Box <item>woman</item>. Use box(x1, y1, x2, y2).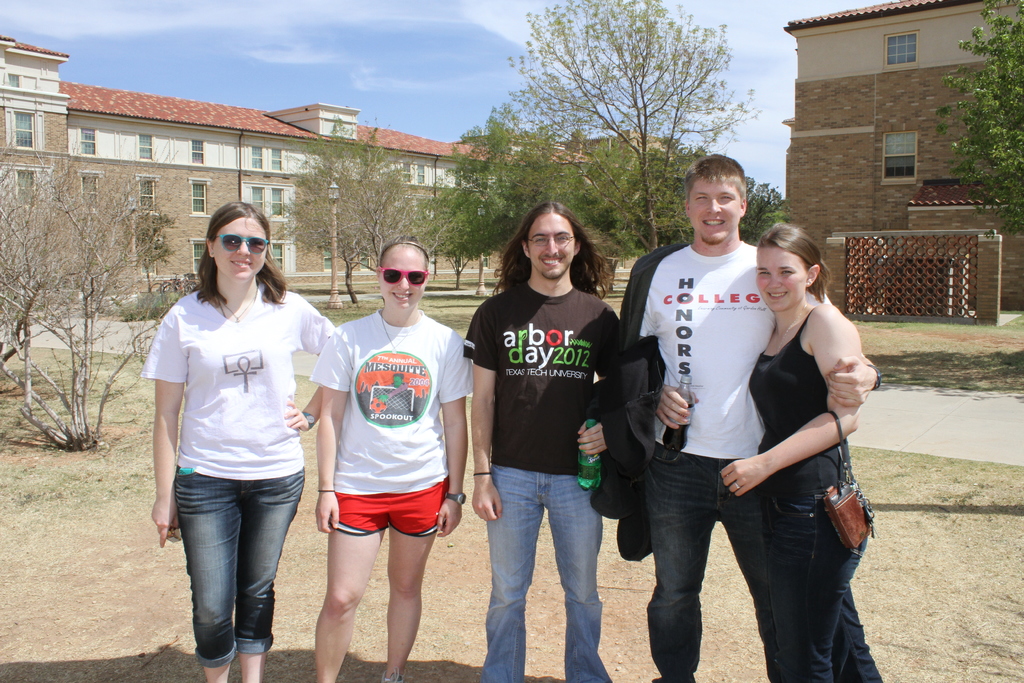
box(719, 222, 892, 682).
